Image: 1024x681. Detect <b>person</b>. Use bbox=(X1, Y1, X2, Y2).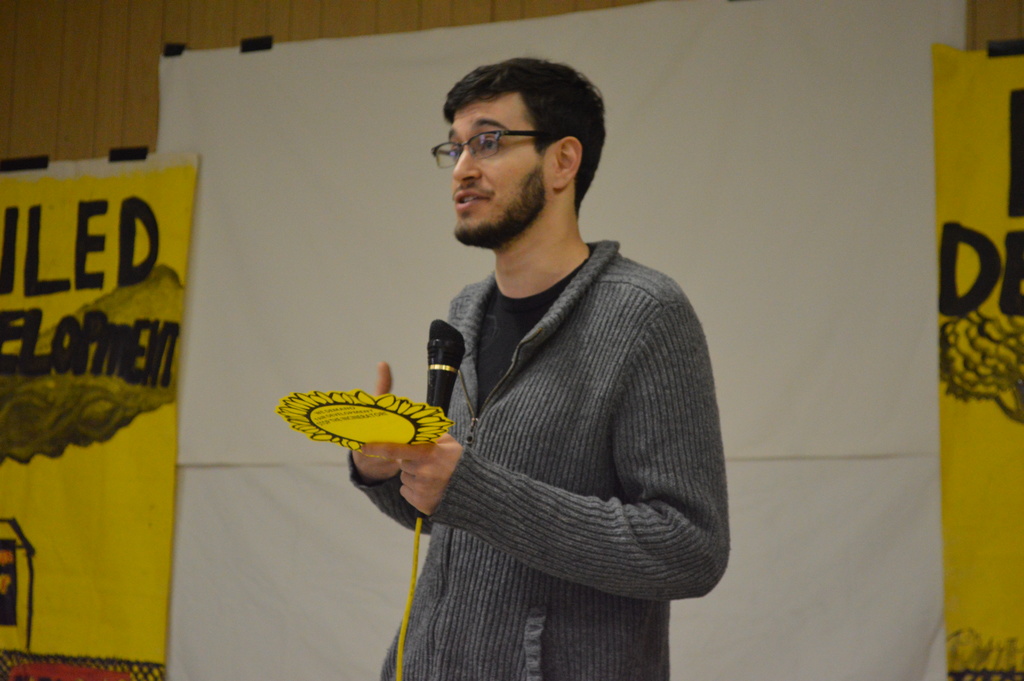
bbox=(345, 51, 736, 680).
